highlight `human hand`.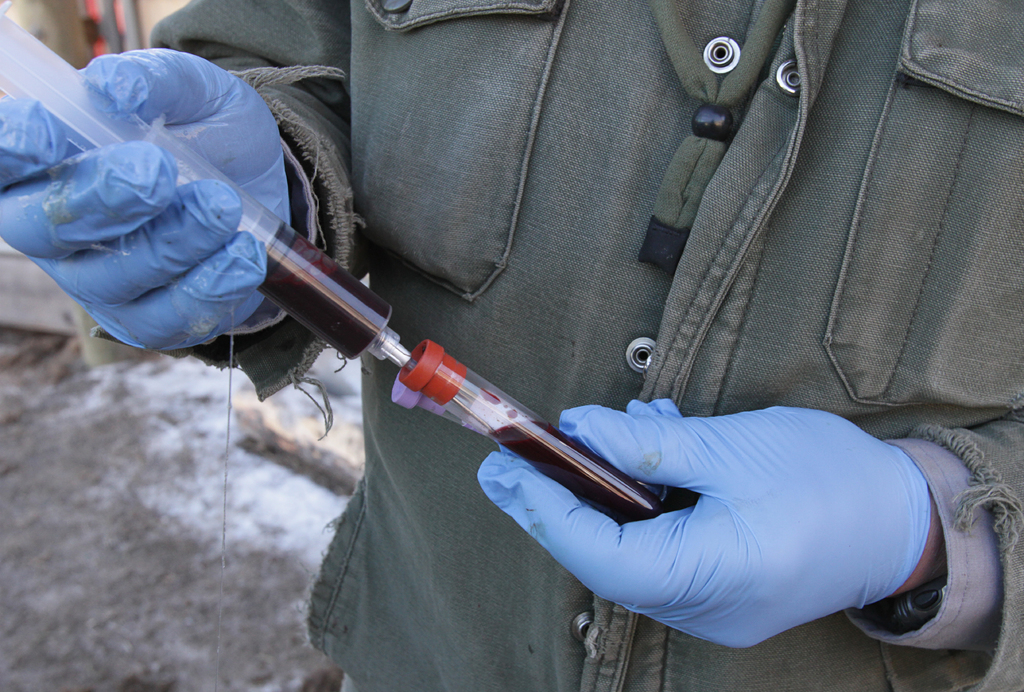
Highlighted region: (417,405,918,627).
